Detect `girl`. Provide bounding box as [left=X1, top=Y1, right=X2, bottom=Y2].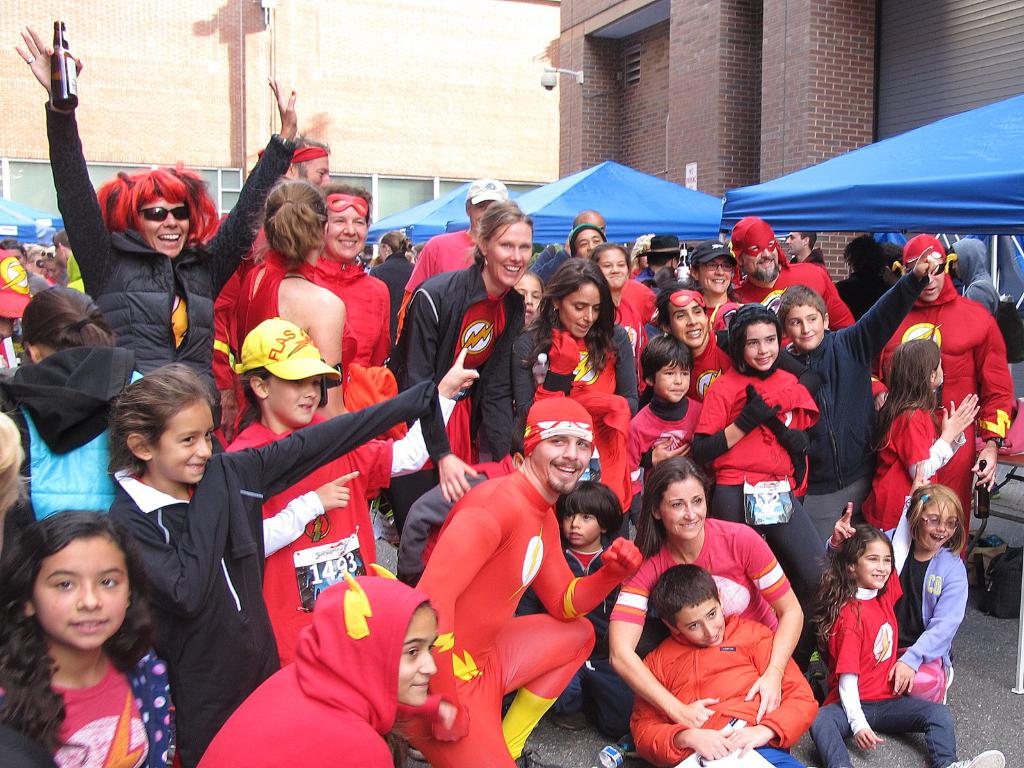
[left=810, top=460, right=1005, bottom=767].
